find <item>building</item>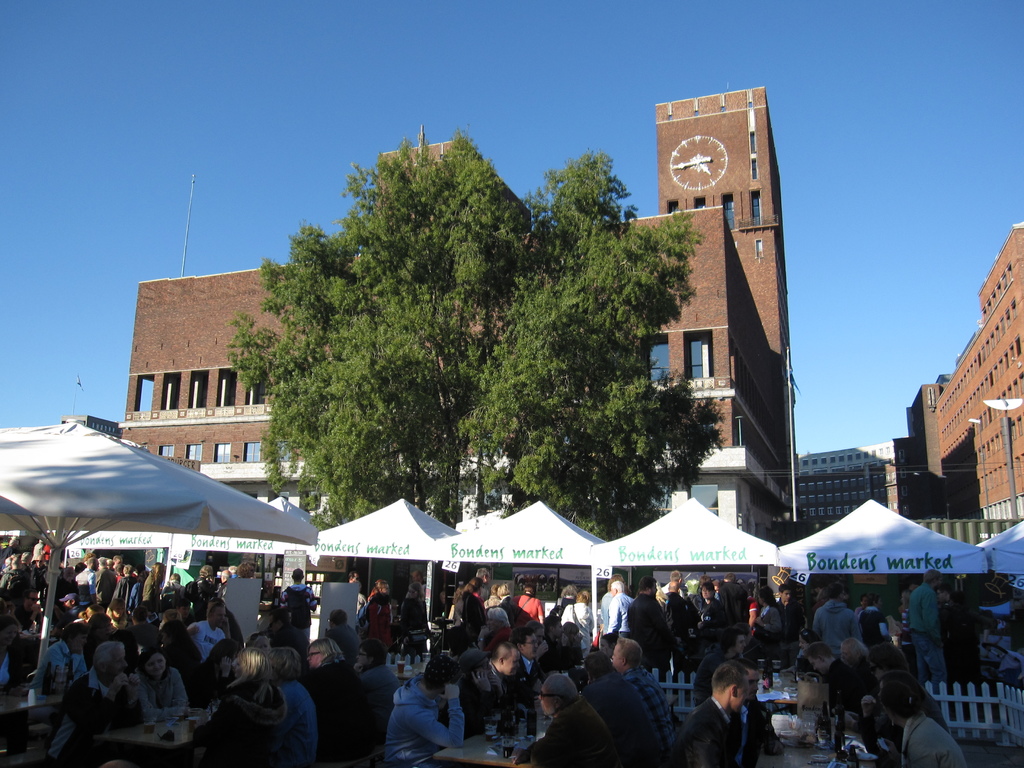
891 381 944 527
